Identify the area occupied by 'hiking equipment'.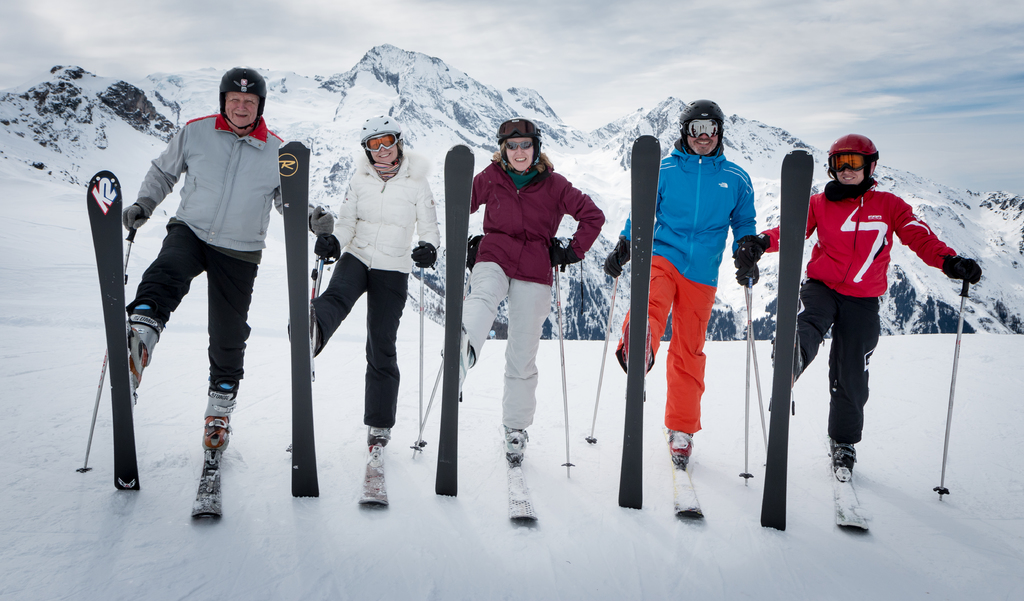
Area: x1=733, y1=252, x2=759, y2=484.
